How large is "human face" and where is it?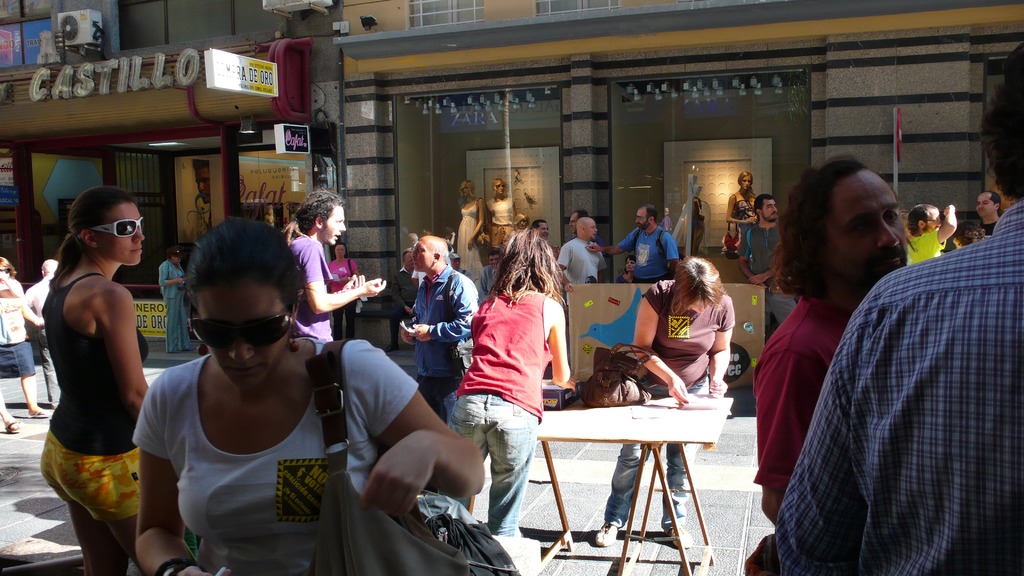
Bounding box: (926, 209, 945, 230).
